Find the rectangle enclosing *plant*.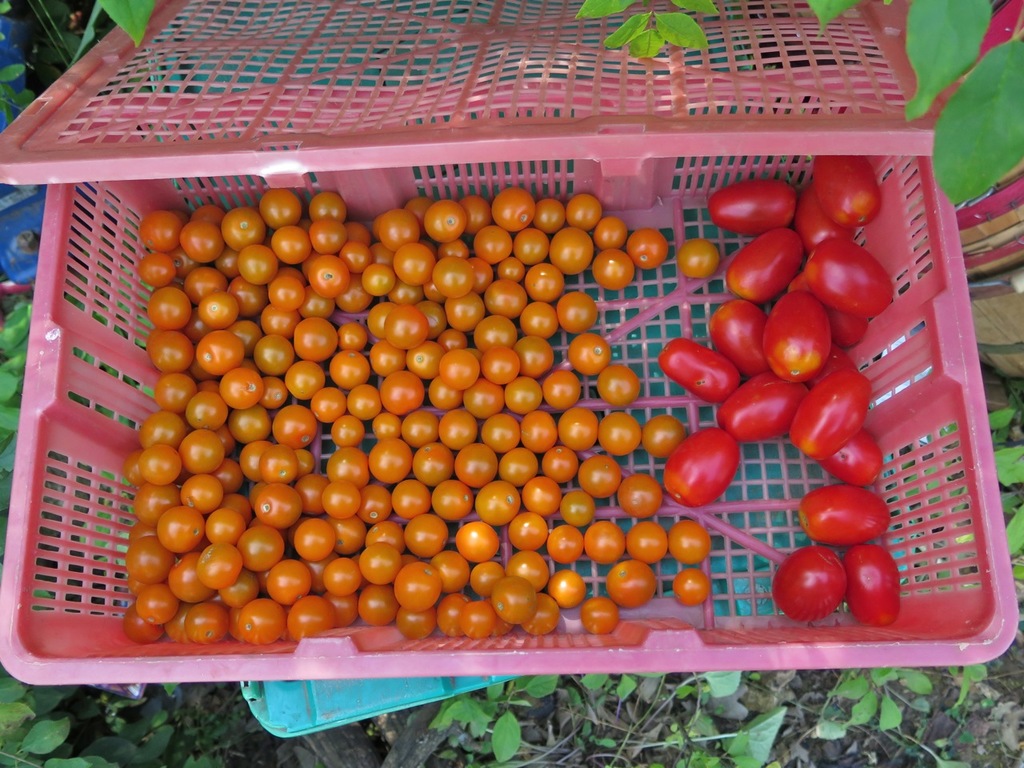
l=886, t=399, r=1023, b=586.
